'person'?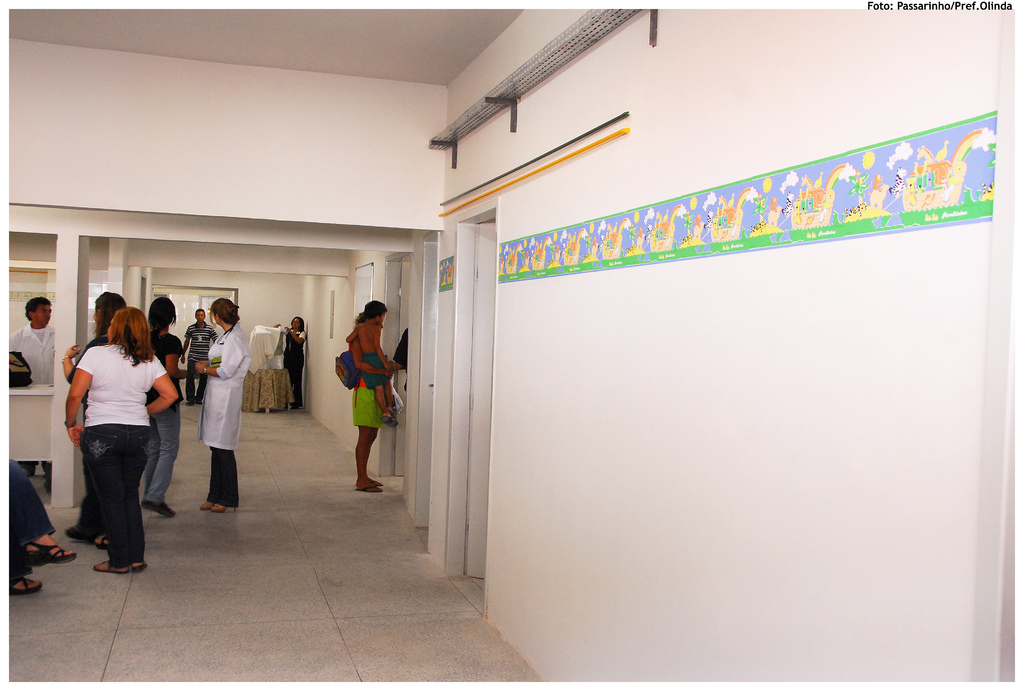
Rect(6, 296, 62, 498)
